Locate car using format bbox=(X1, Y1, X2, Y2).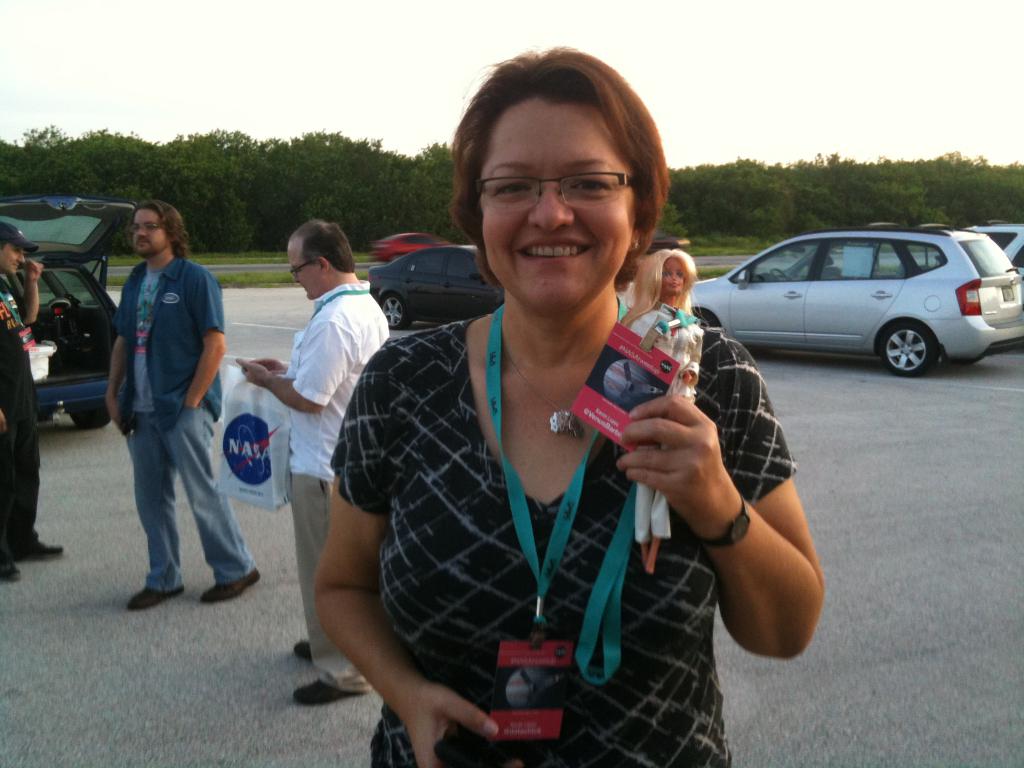
bbox=(962, 216, 1023, 282).
